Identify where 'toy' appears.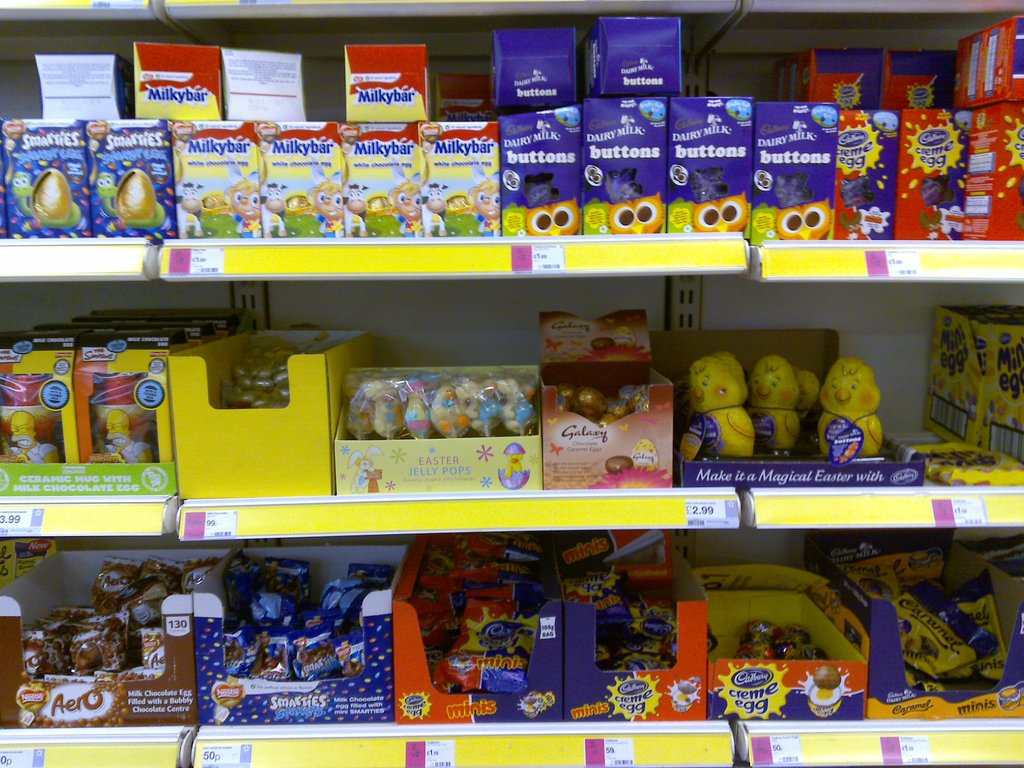
Appears at 792,365,823,426.
